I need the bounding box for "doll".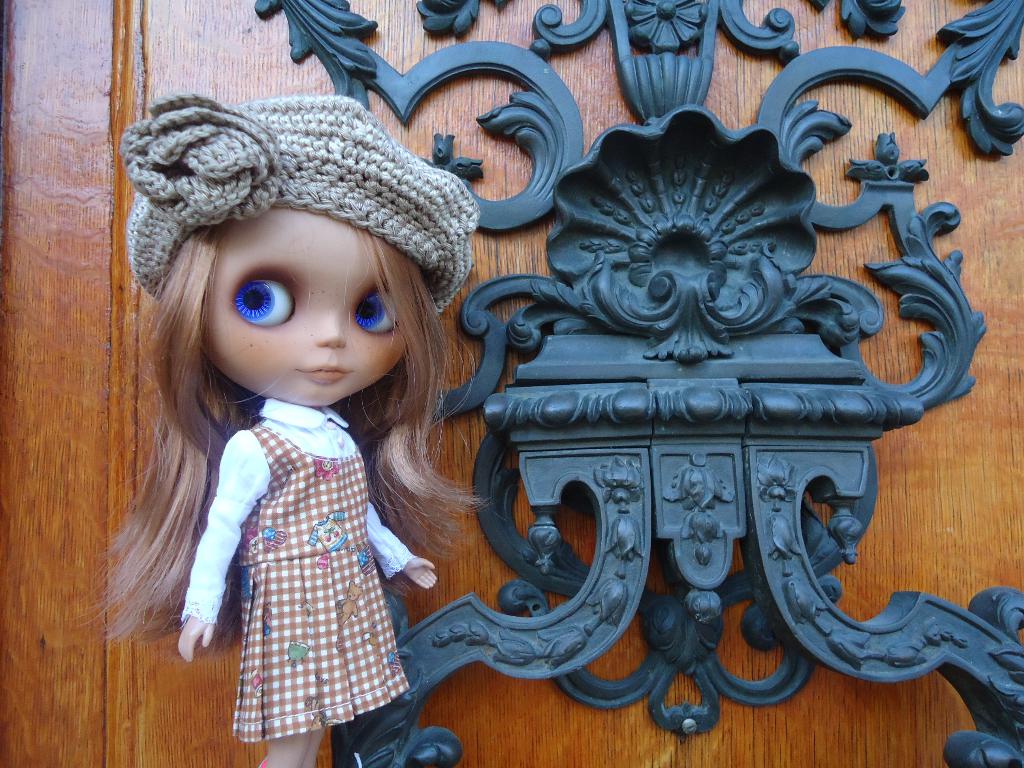
Here it is: bbox=[98, 77, 474, 767].
